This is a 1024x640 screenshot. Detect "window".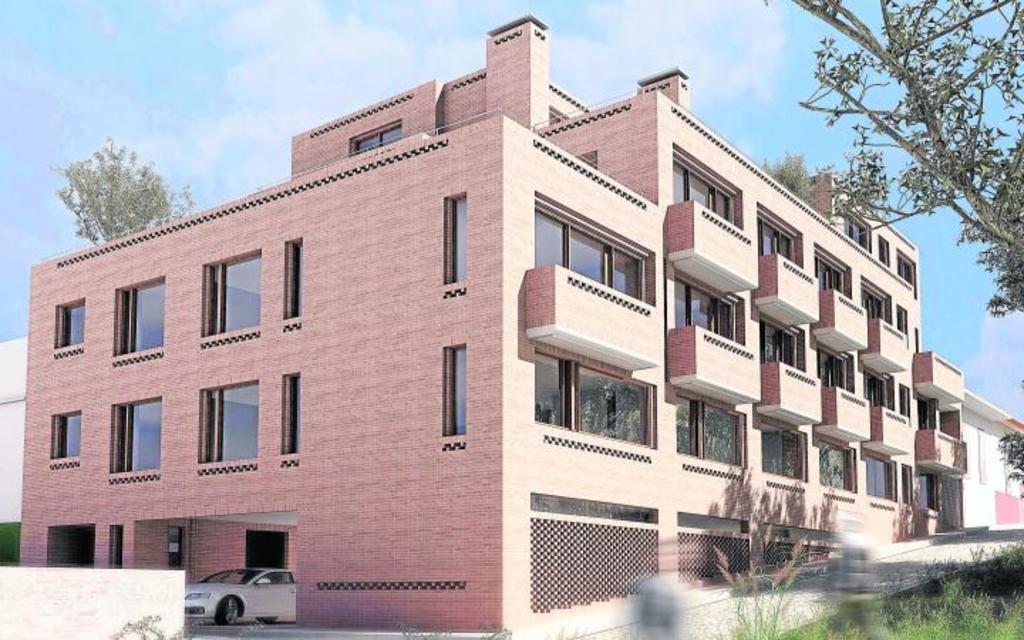
530,347,677,451.
